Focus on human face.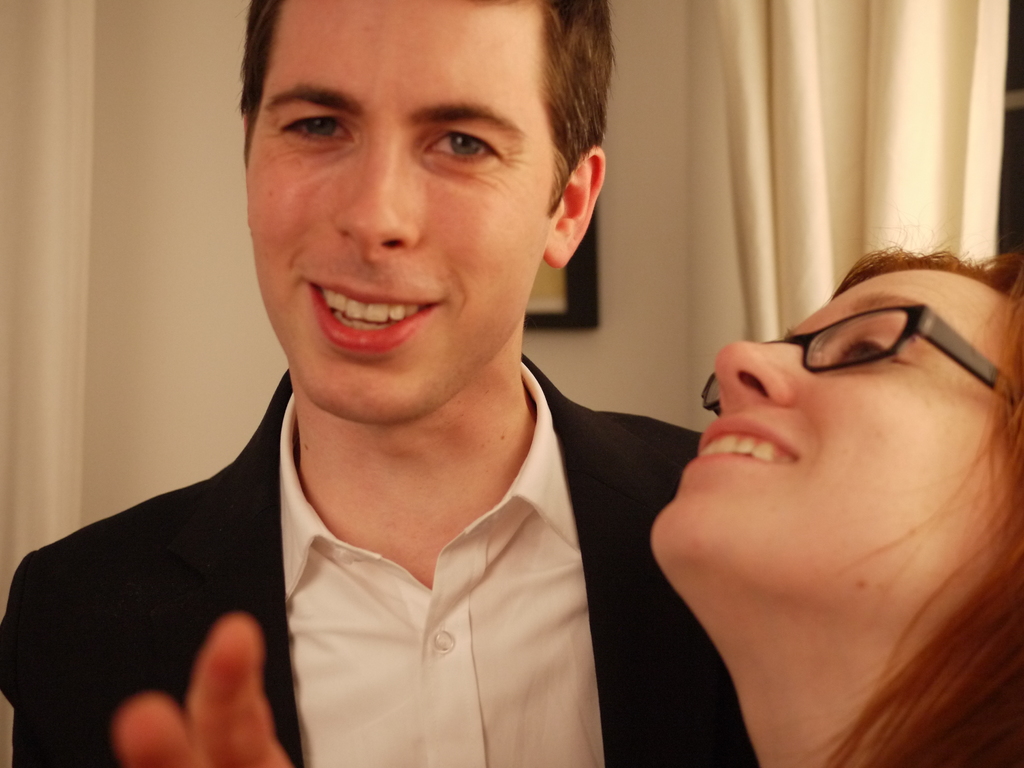
Focused at rect(244, 0, 543, 422).
